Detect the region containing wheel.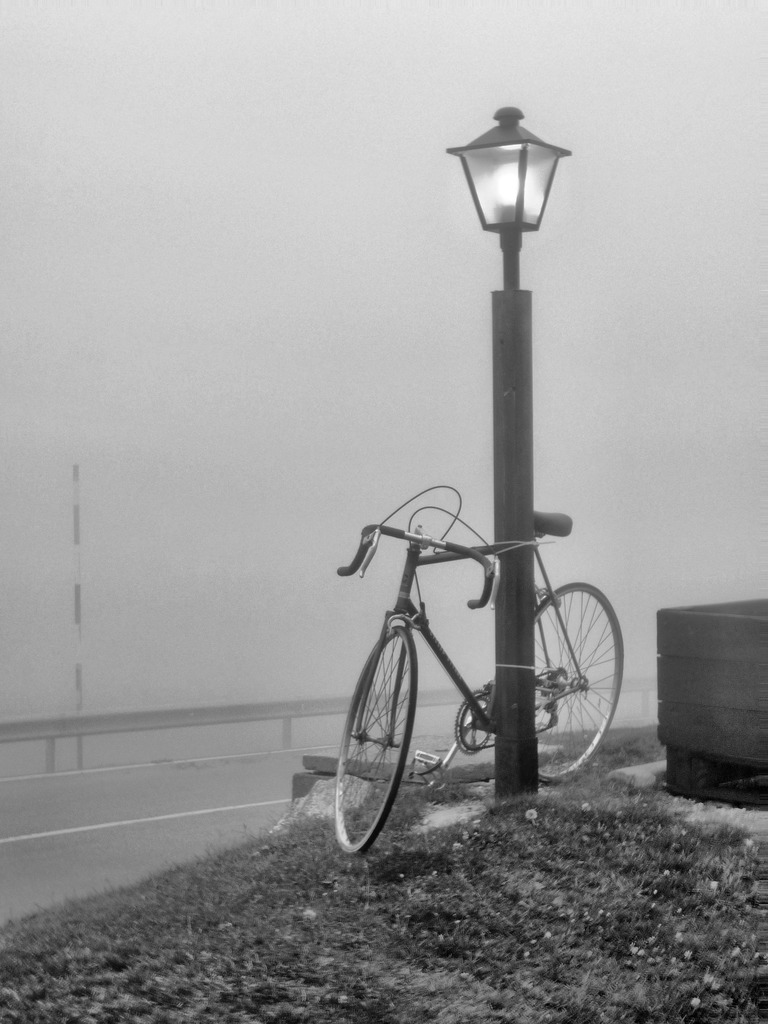
select_region(326, 613, 424, 855).
